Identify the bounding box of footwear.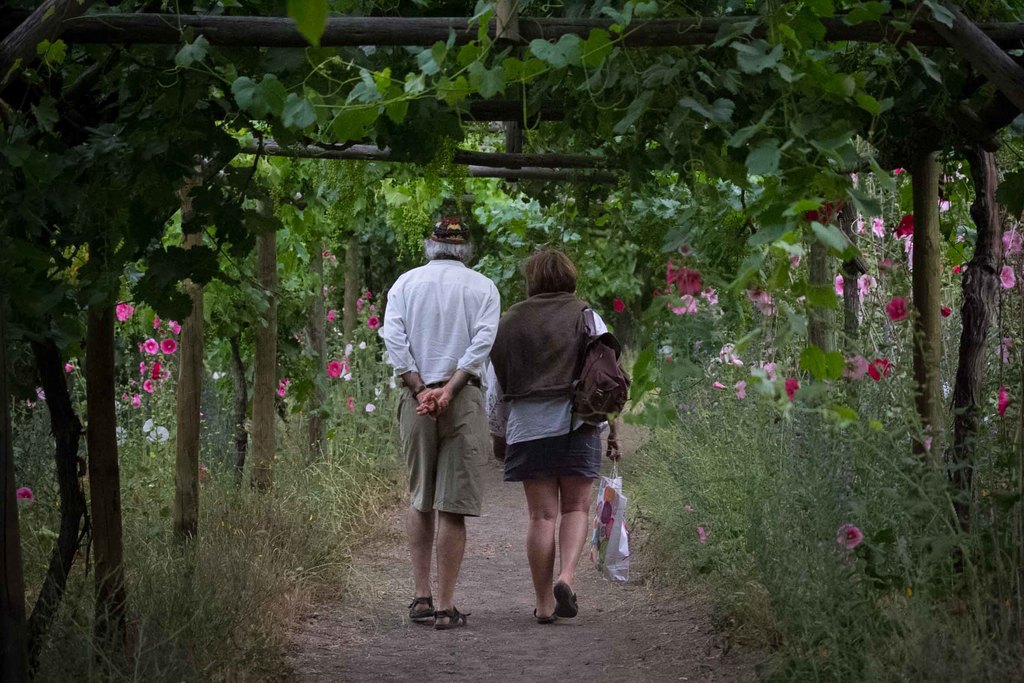
bbox(552, 582, 580, 618).
